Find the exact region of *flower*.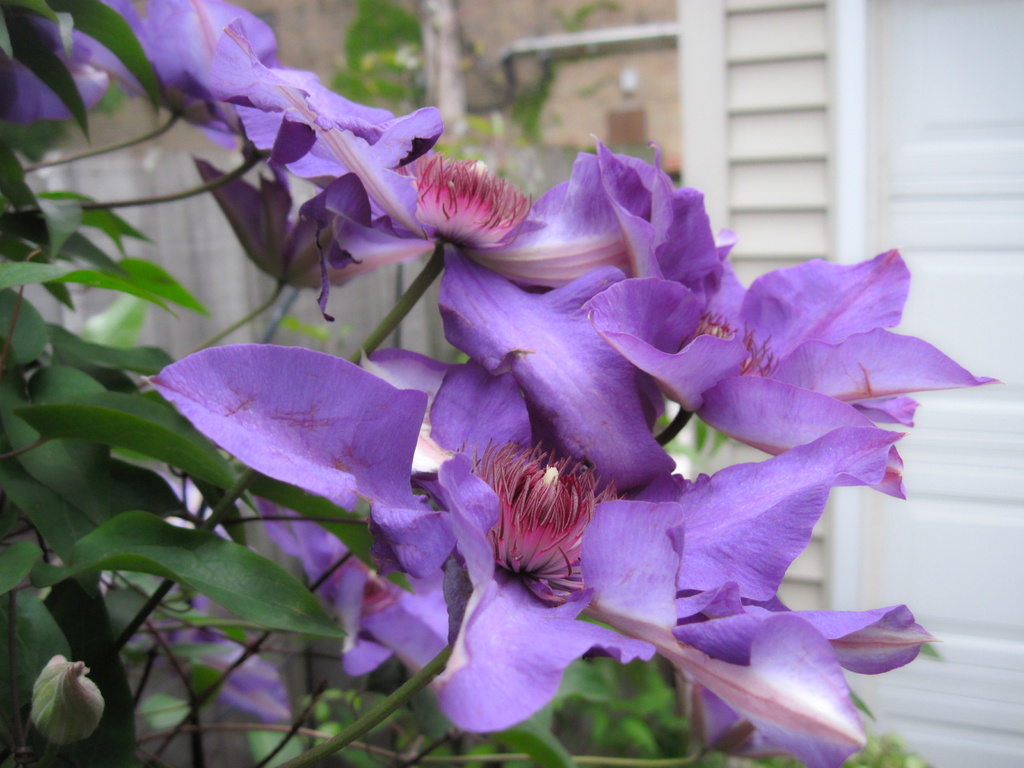
Exact region: box(580, 133, 1002, 498).
